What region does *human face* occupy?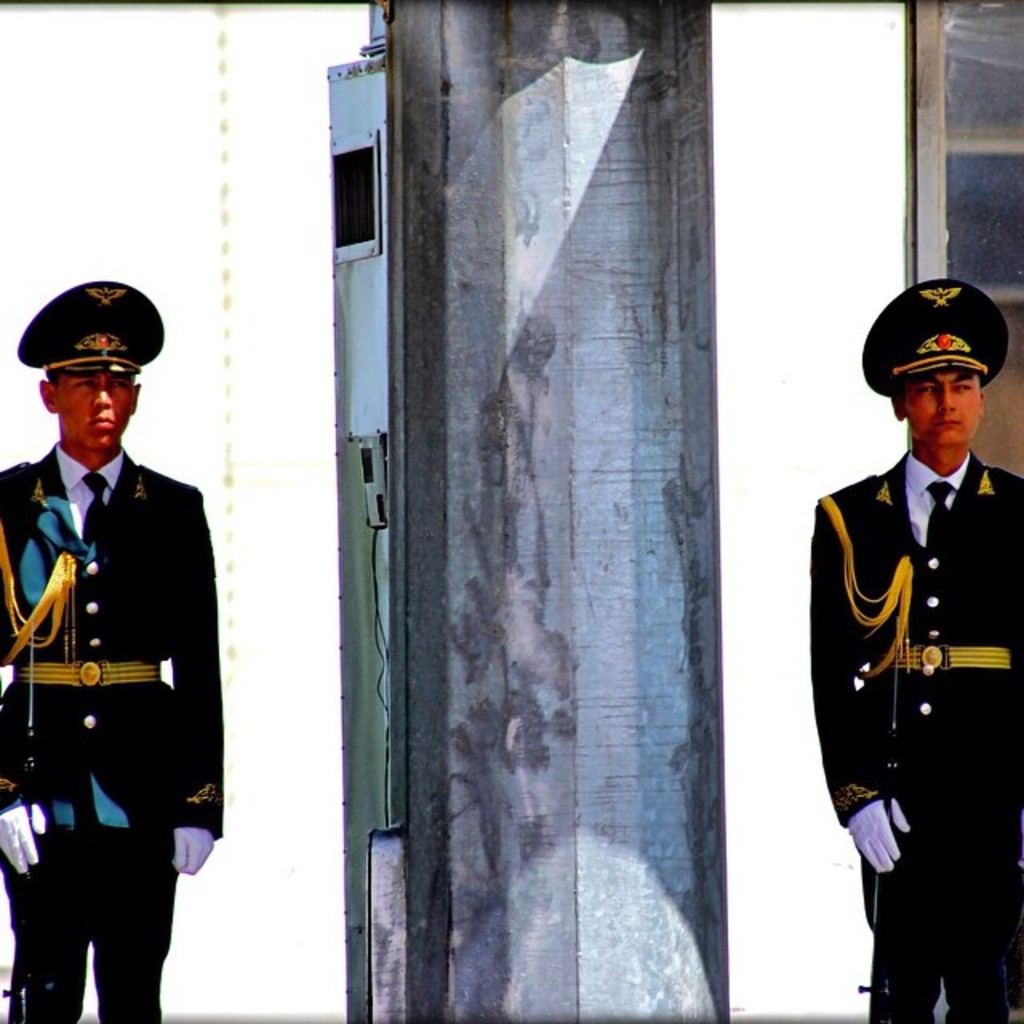
box=[58, 371, 130, 461].
